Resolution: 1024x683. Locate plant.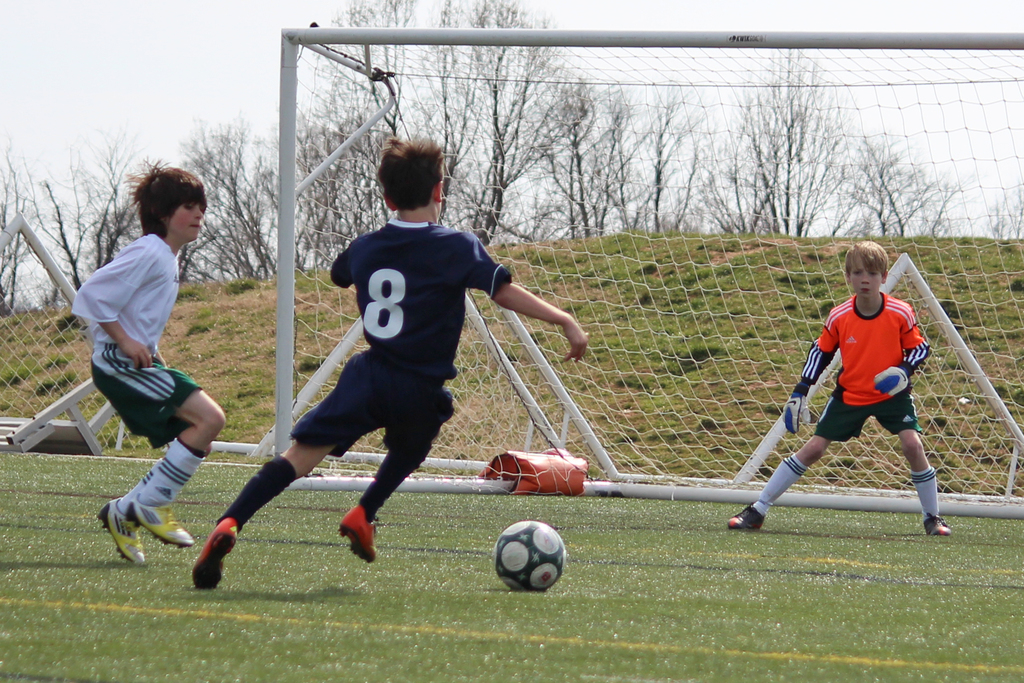
region(677, 335, 727, 358).
